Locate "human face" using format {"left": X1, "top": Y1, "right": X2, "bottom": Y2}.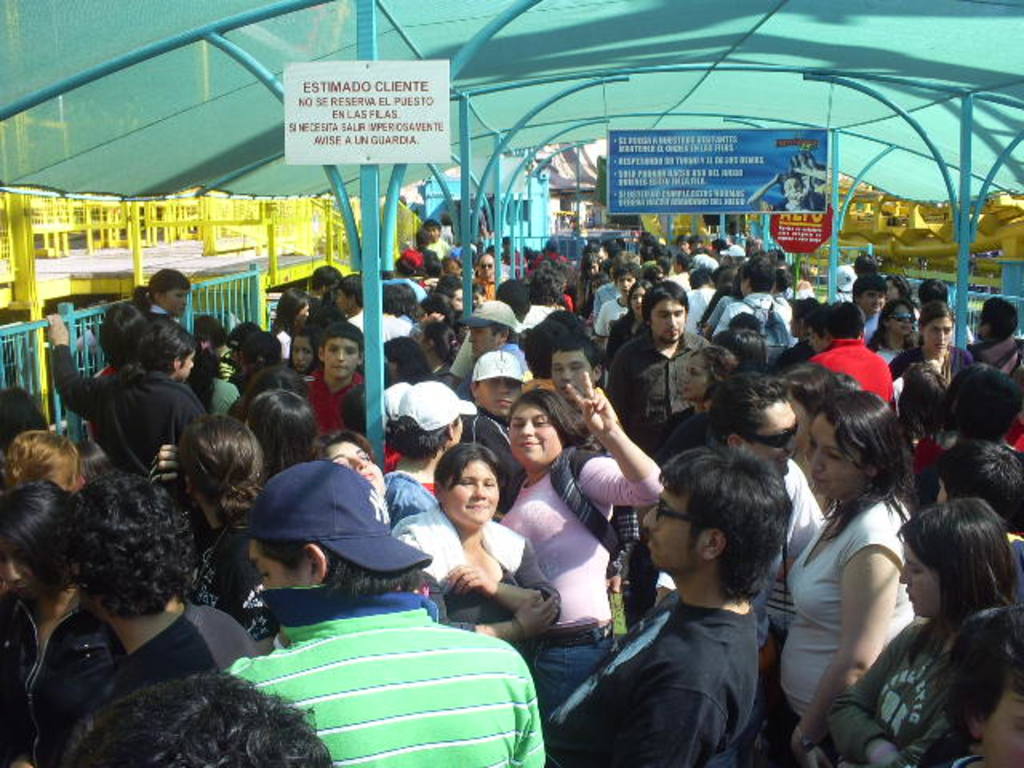
{"left": 445, "top": 458, "right": 498, "bottom": 526}.
